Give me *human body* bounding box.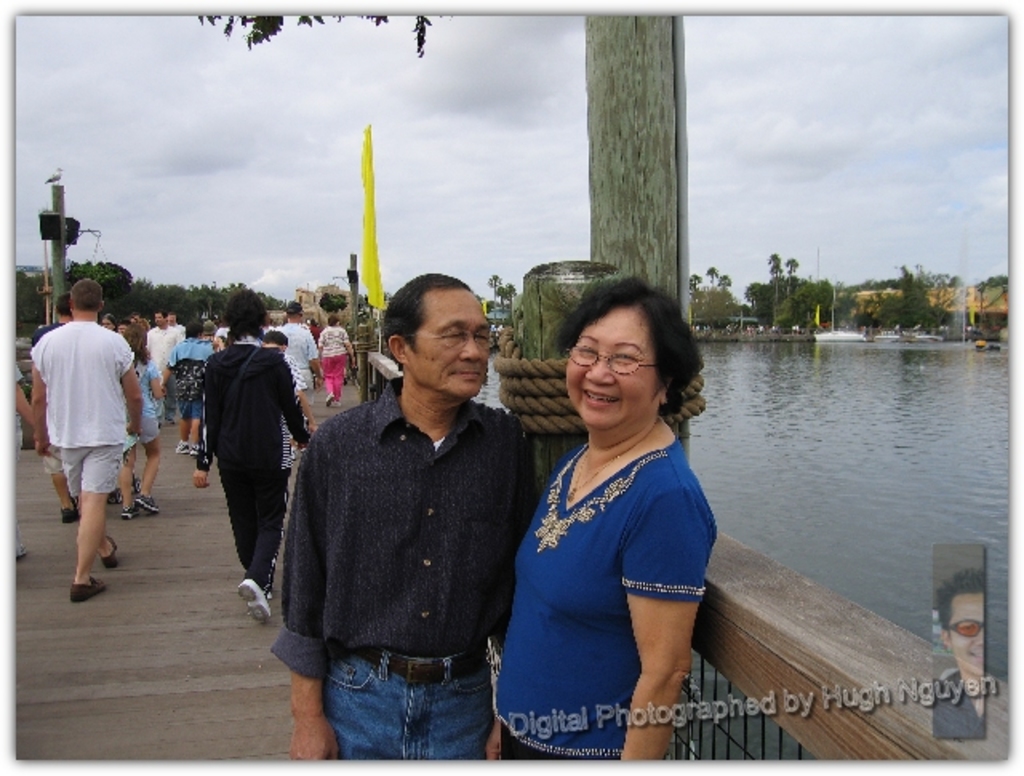
[32, 296, 134, 592].
